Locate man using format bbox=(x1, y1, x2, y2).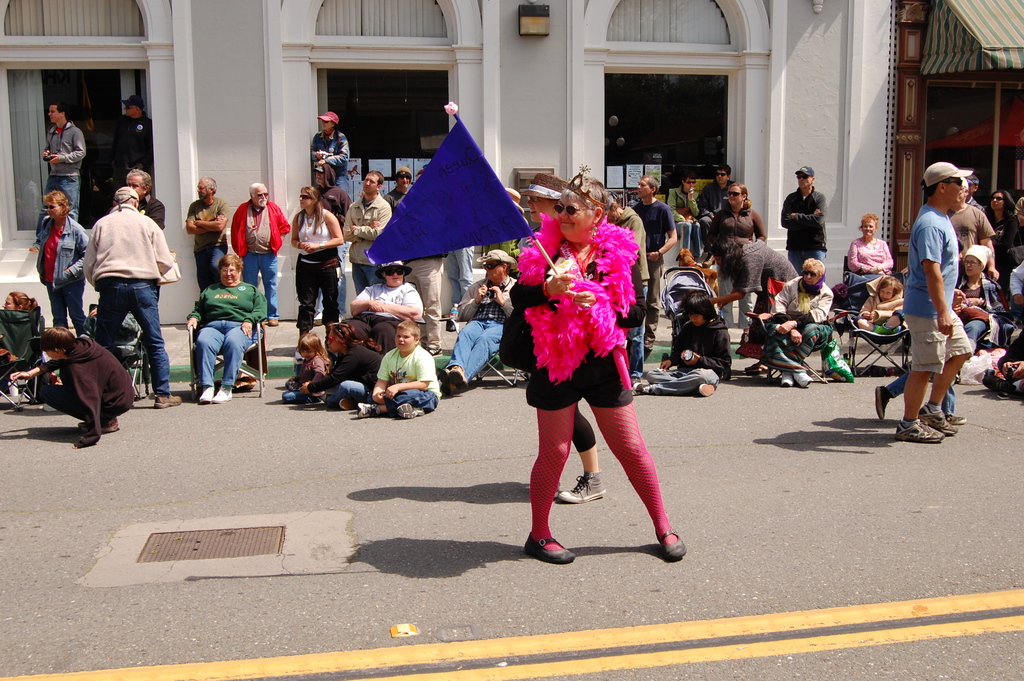
bbox=(118, 166, 177, 245).
